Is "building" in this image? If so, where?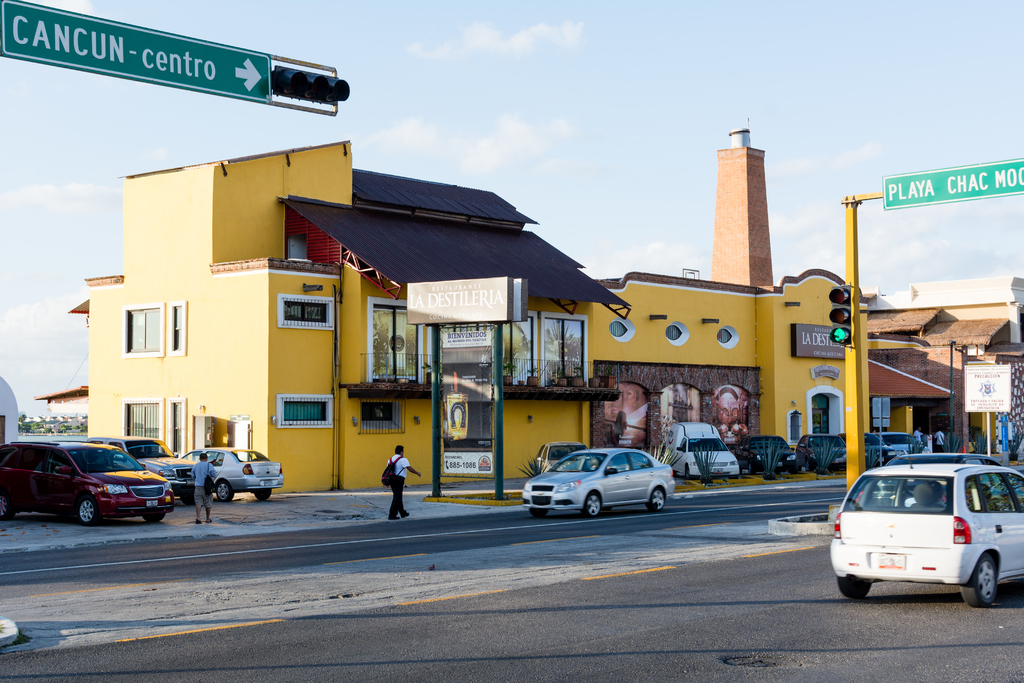
Yes, at 864, 308, 1023, 449.
